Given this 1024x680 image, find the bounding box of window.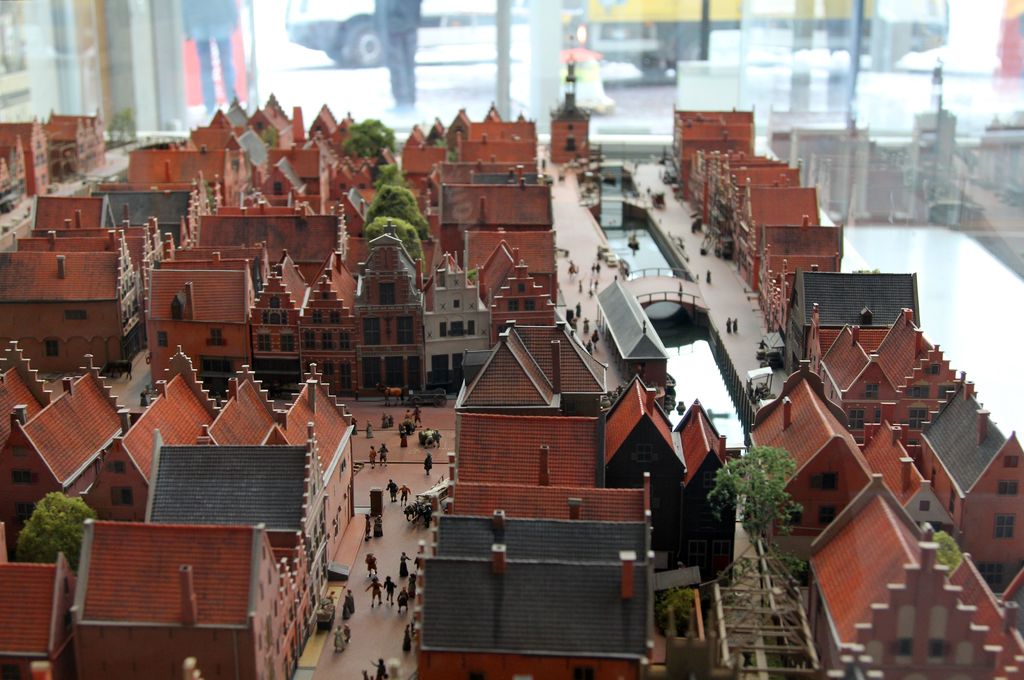
[x1=111, y1=464, x2=125, y2=477].
